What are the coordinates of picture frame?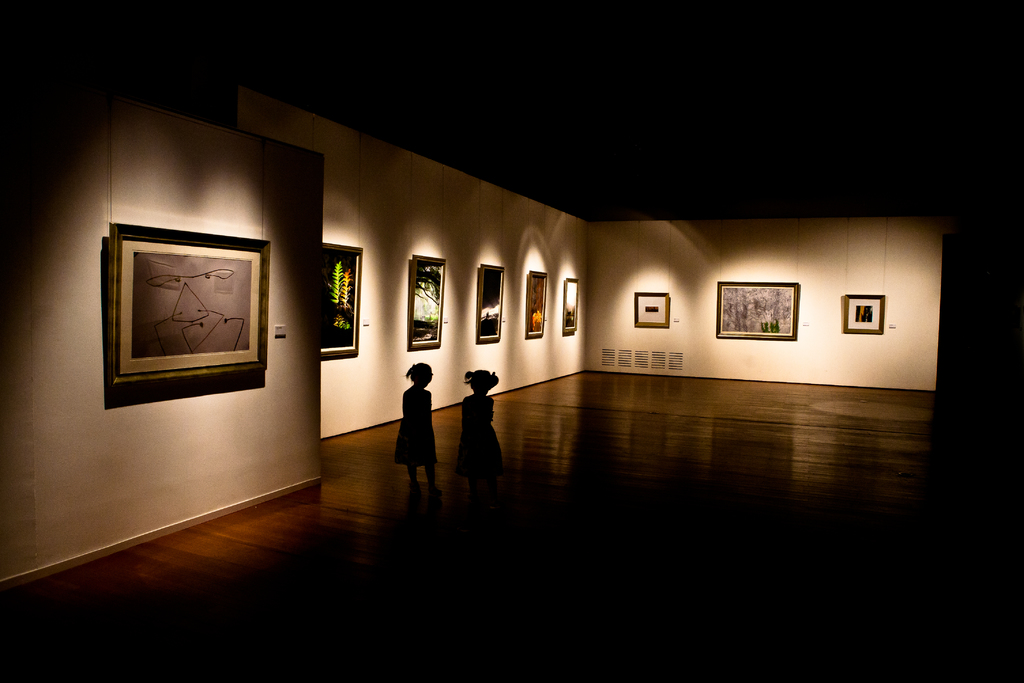
<box>473,262,502,347</box>.
